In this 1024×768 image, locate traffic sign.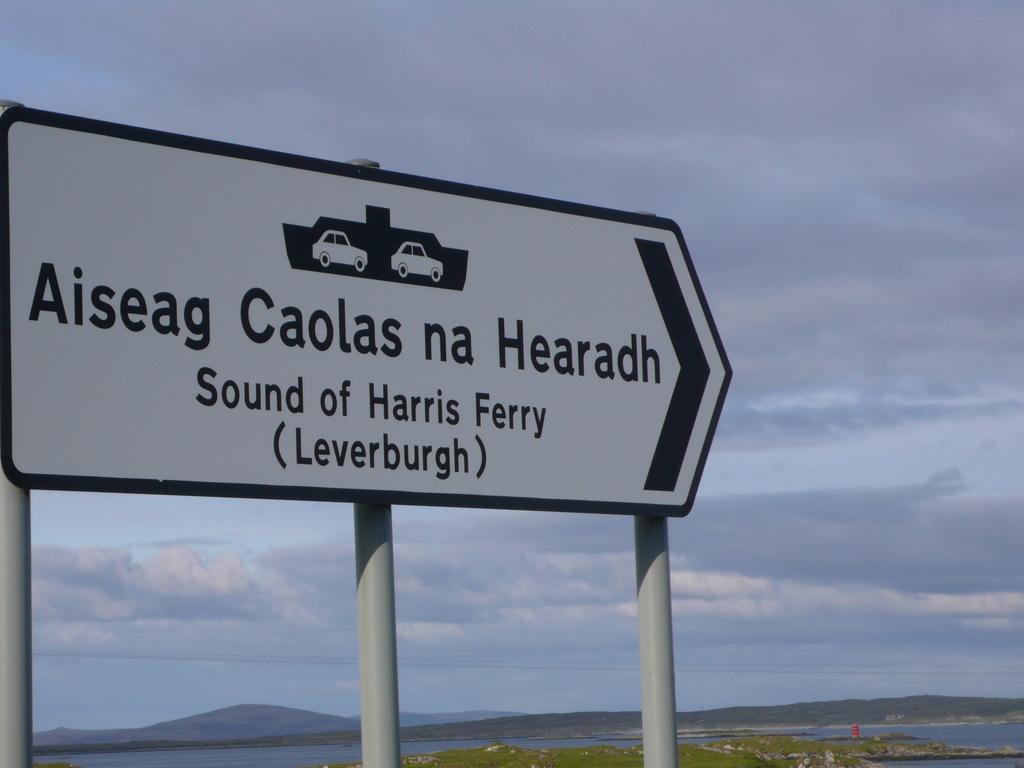
Bounding box: (0,106,734,523).
